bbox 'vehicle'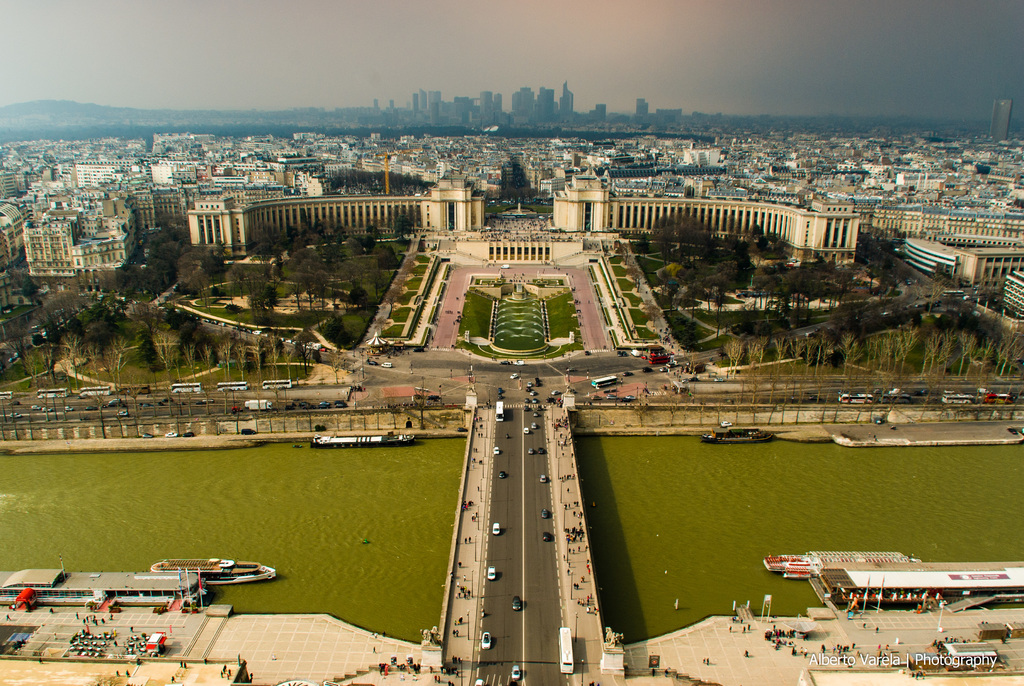
<box>479,634,489,651</box>
